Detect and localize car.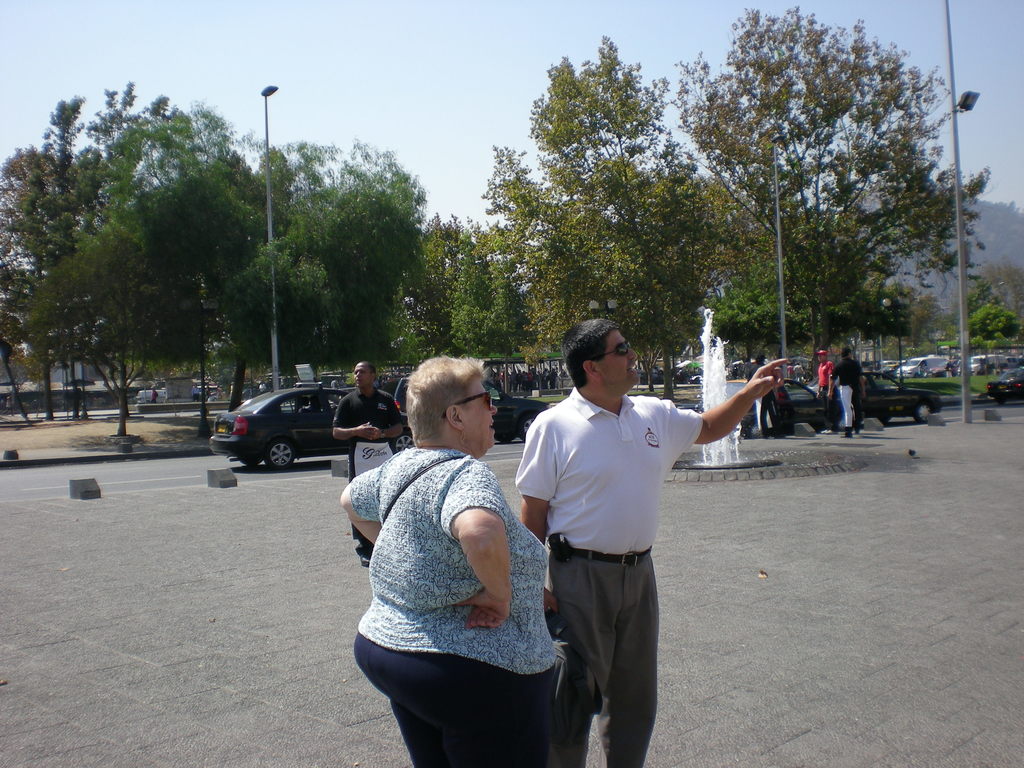
Localized at {"left": 864, "top": 369, "right": 936, "bottom": 422}.
